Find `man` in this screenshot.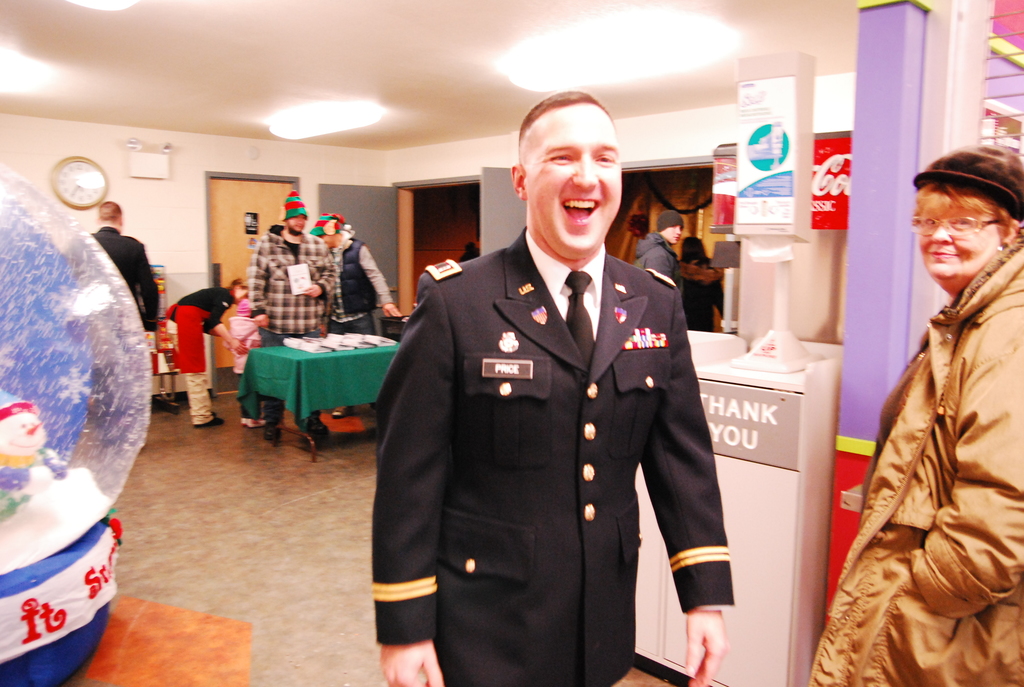
The bounding box for `man` is (363,93,731,675).
